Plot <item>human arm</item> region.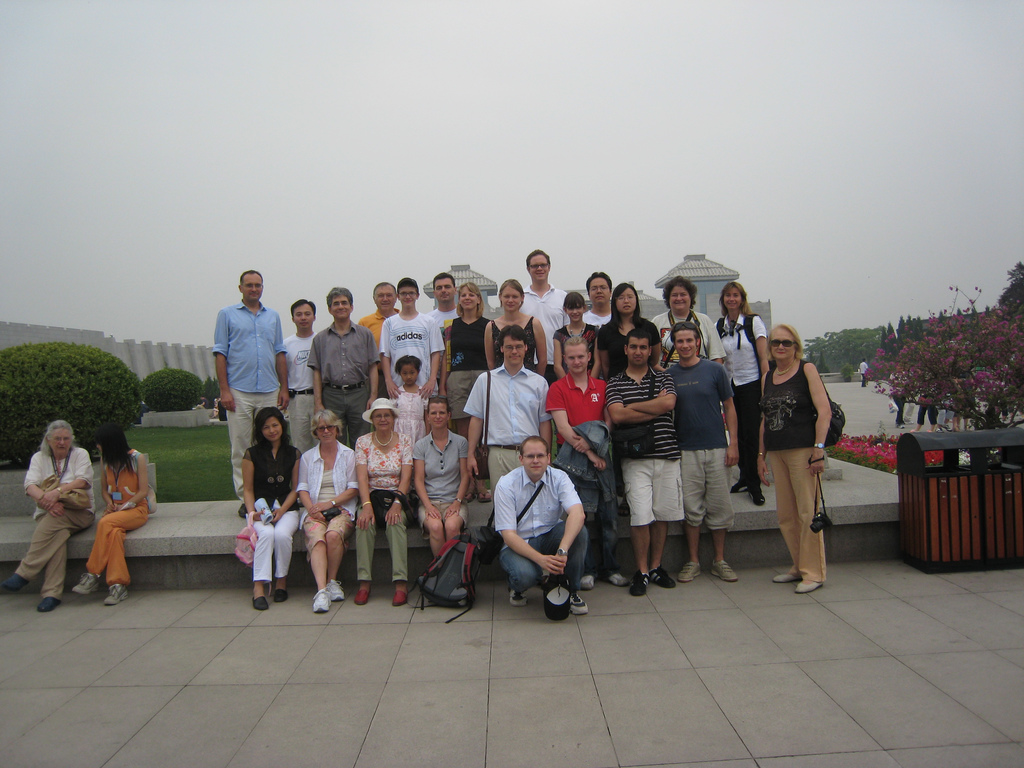
Plotted at bbox=(530, 315, 548, 374).
